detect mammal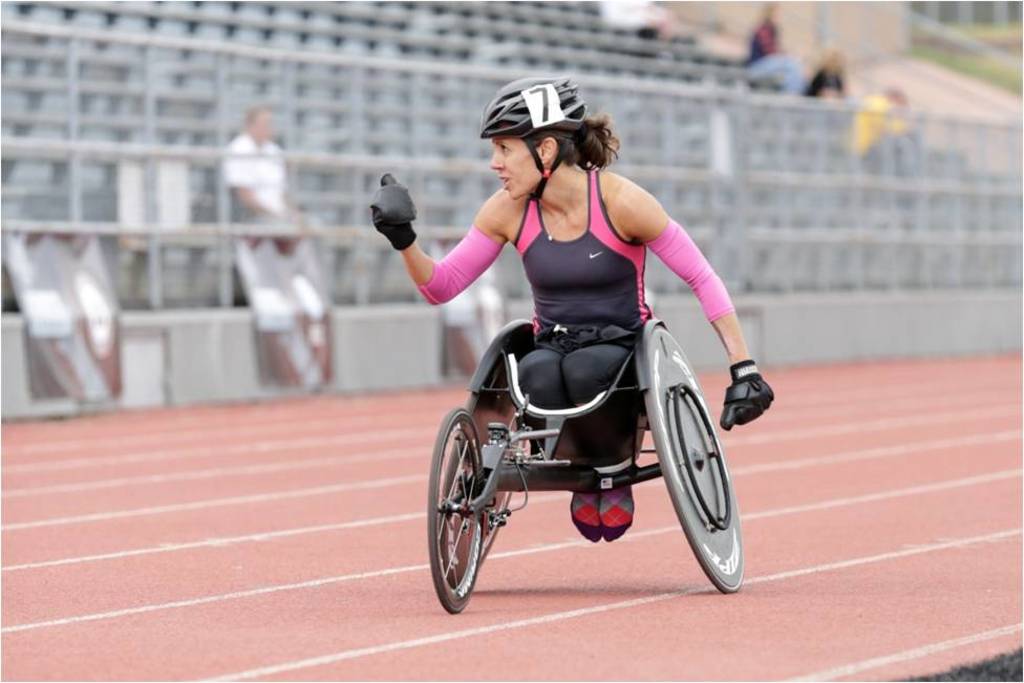
detection(796, 44, 851, 101)
